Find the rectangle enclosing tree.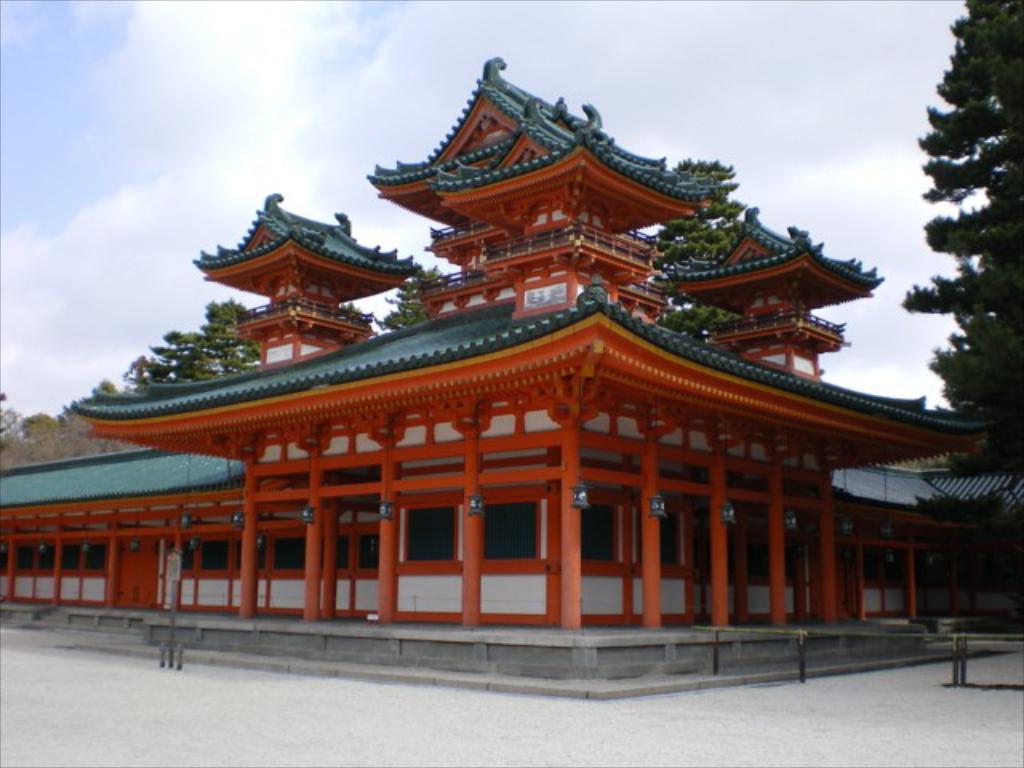
[174, 301, 261, 384].
